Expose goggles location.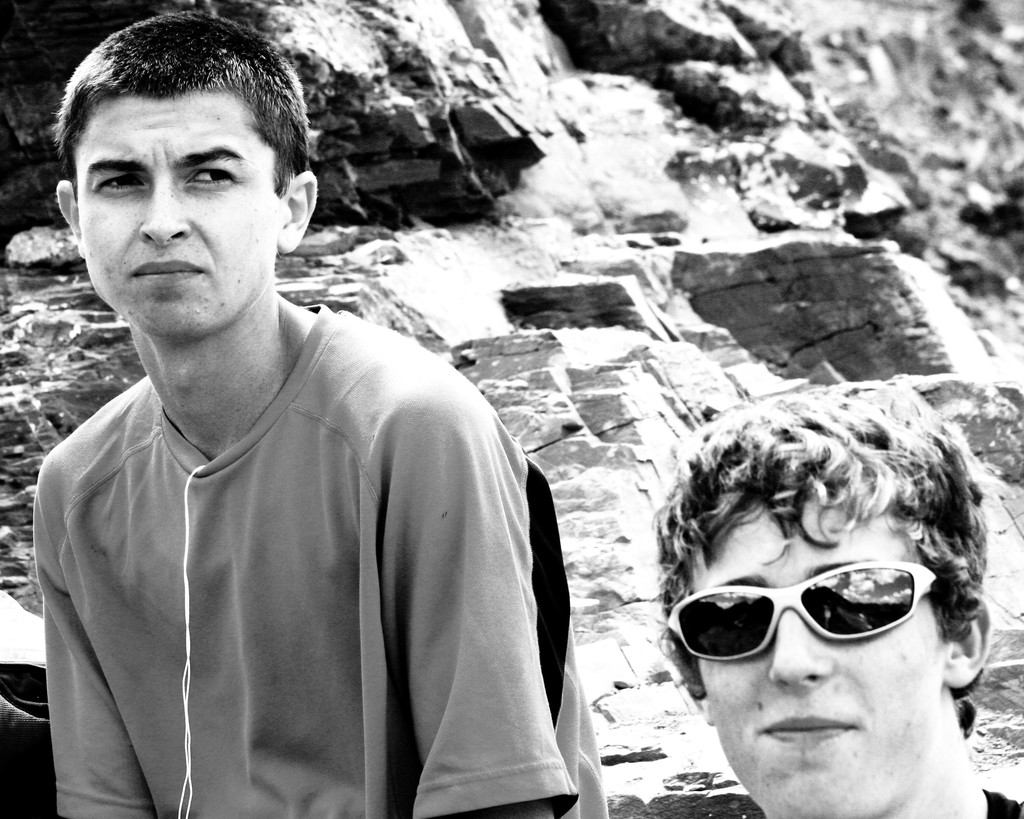
Exposed at (x1=661, y1=538, x2=981, y2=677).
